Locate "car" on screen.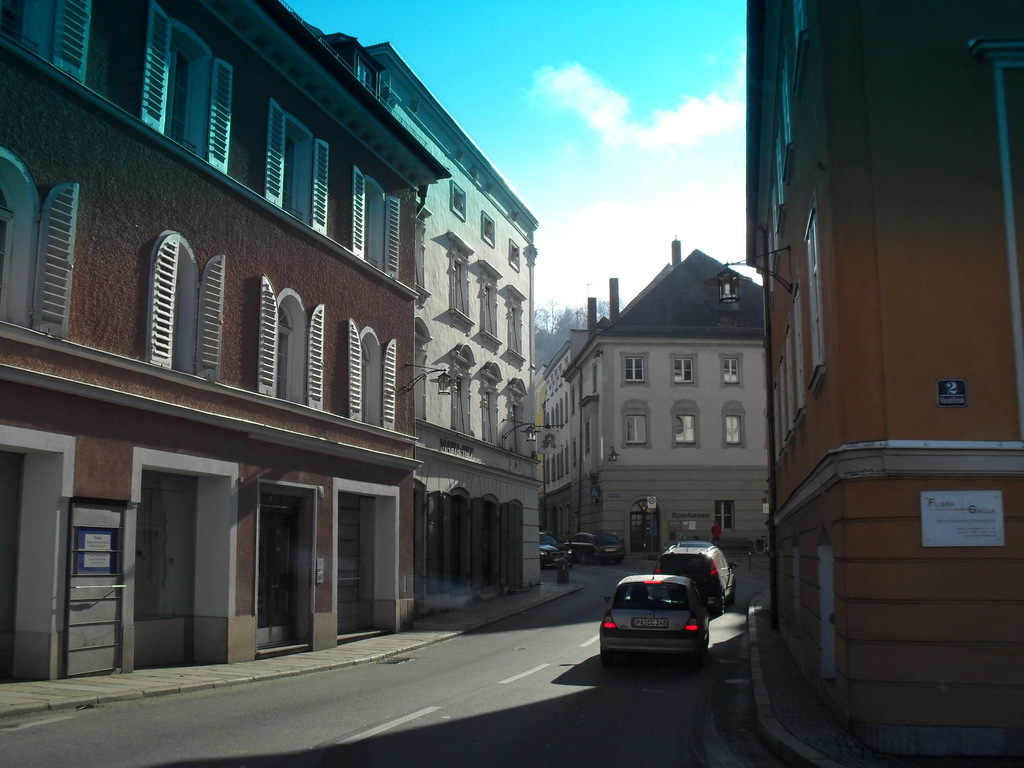
On screen at [x1=655, y1=540, x2=737, y2=616].
